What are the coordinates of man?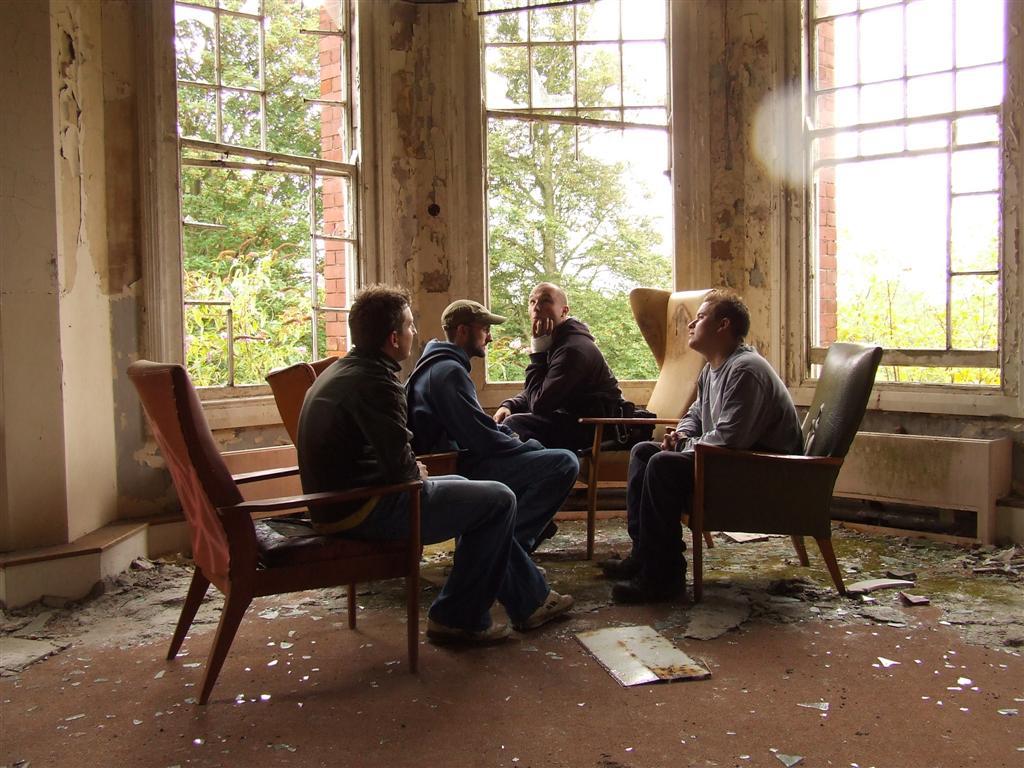
496,288,633,508.
